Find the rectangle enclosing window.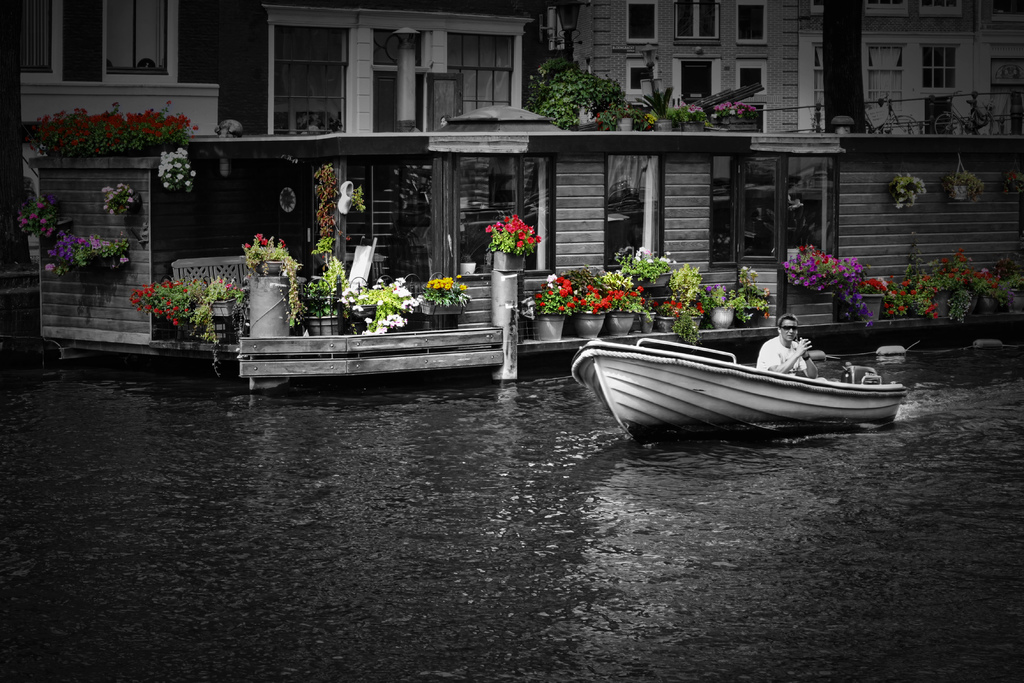
box(100, 3, 170, 75).
